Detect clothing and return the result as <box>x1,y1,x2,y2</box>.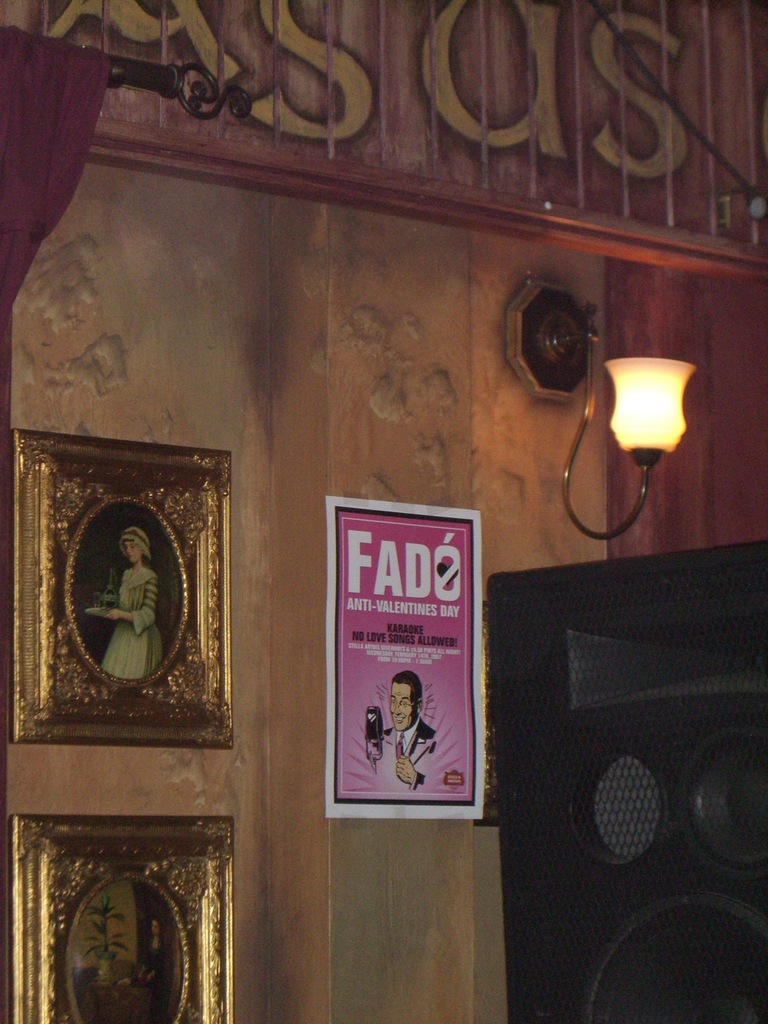
<box>139,935,174,1014</box>.
